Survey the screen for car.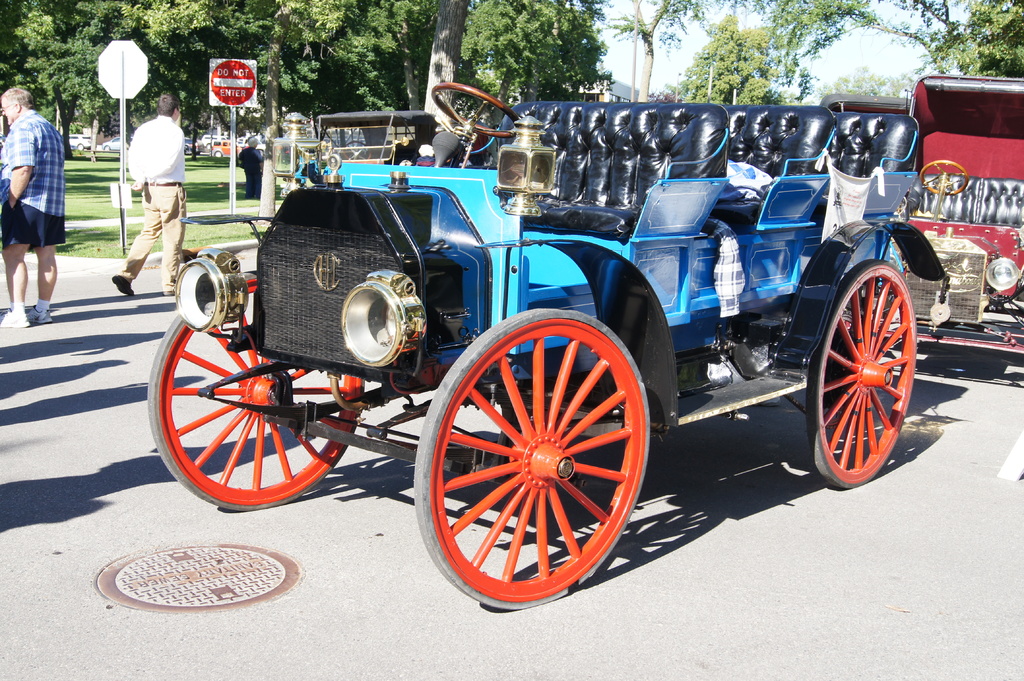
Survey found: l=908, t=75, r=1023, b=371.
